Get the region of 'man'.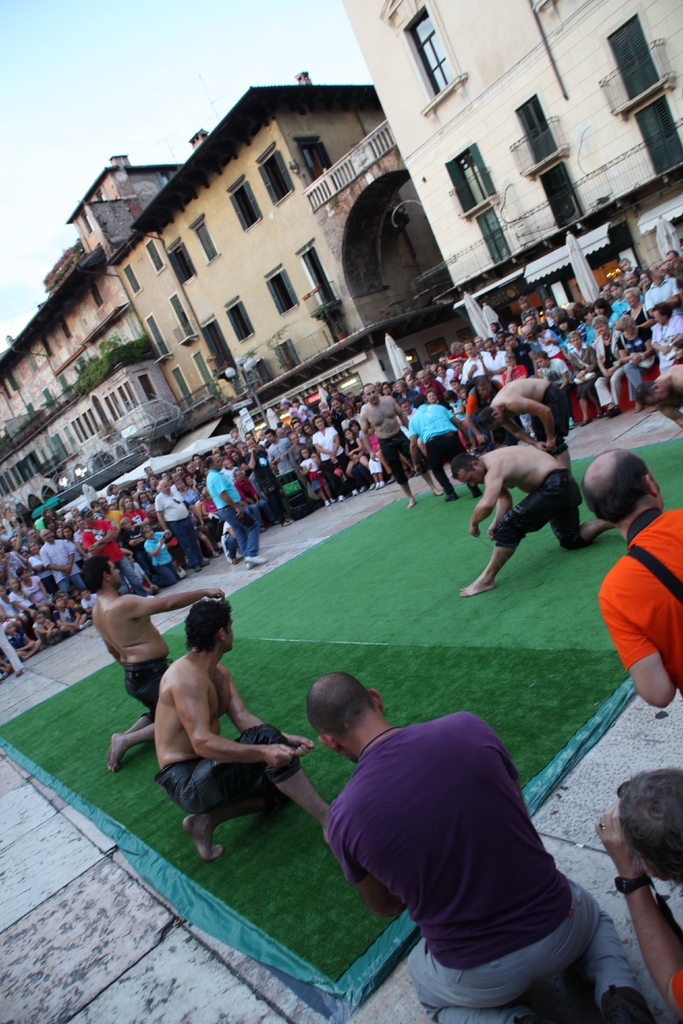
<region>265, 429, 295, 475</region>.
